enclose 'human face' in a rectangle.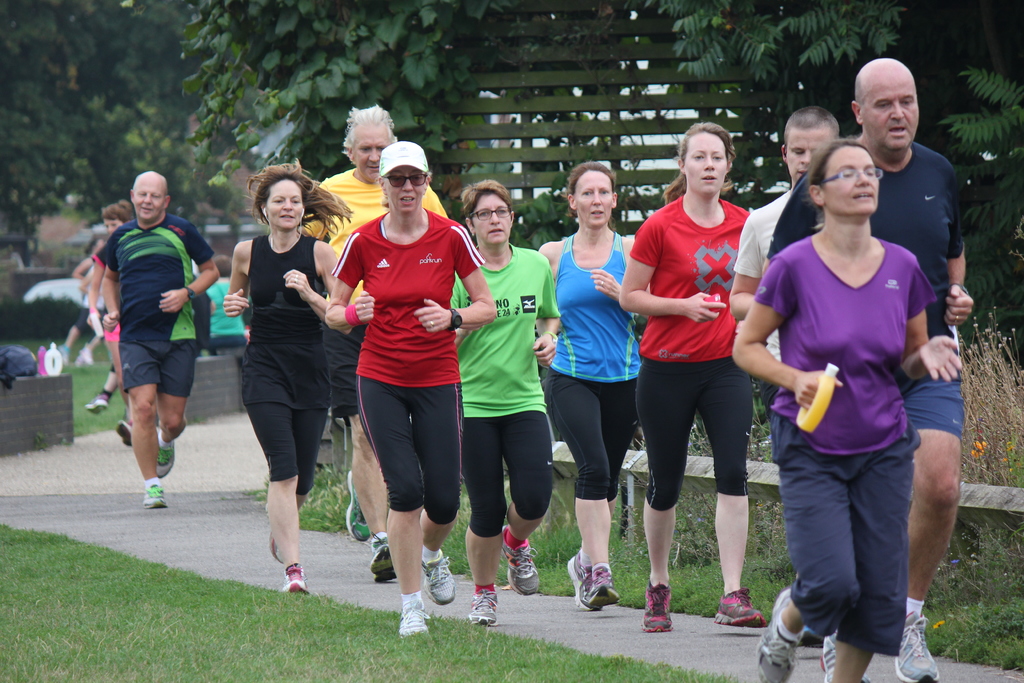
(left=863, top=74, right=918, bottom=151).
